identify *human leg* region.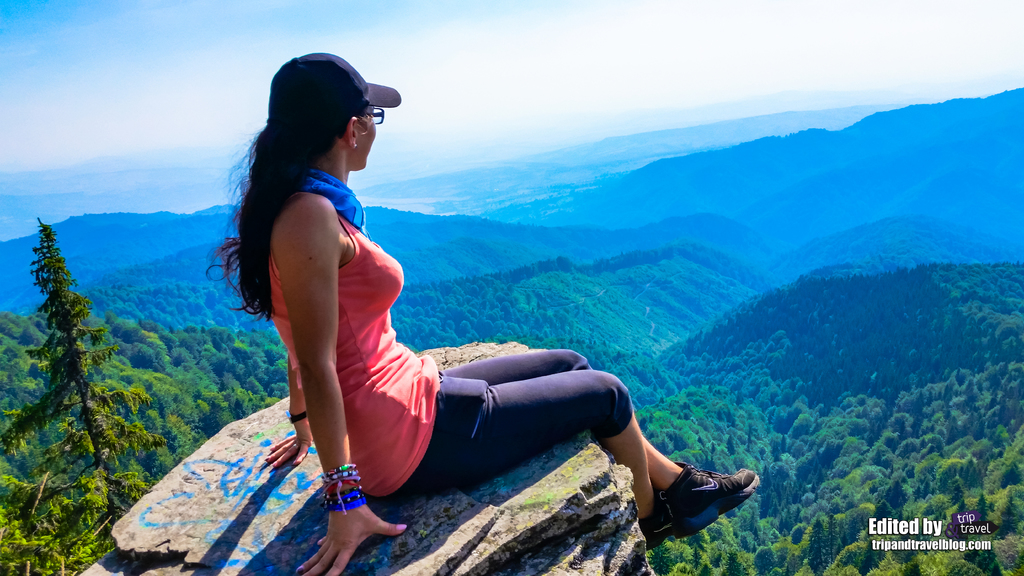
Region: (x1=422, y1=346, x2=761, y2=540).
